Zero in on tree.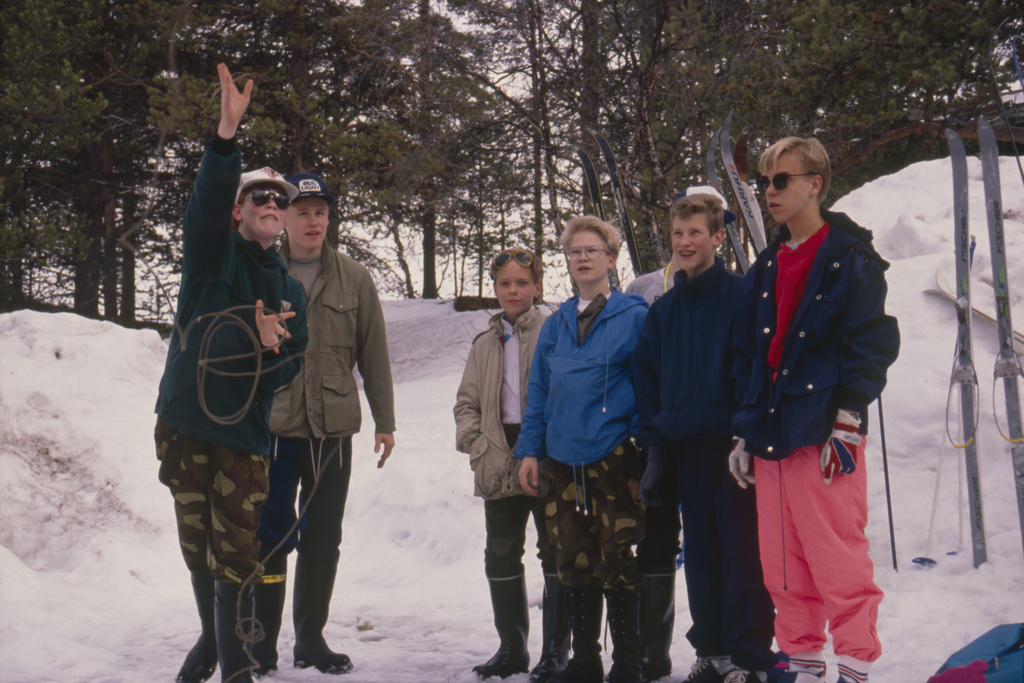
Zeroed in: bbox(570, 0, 1023, 298).
